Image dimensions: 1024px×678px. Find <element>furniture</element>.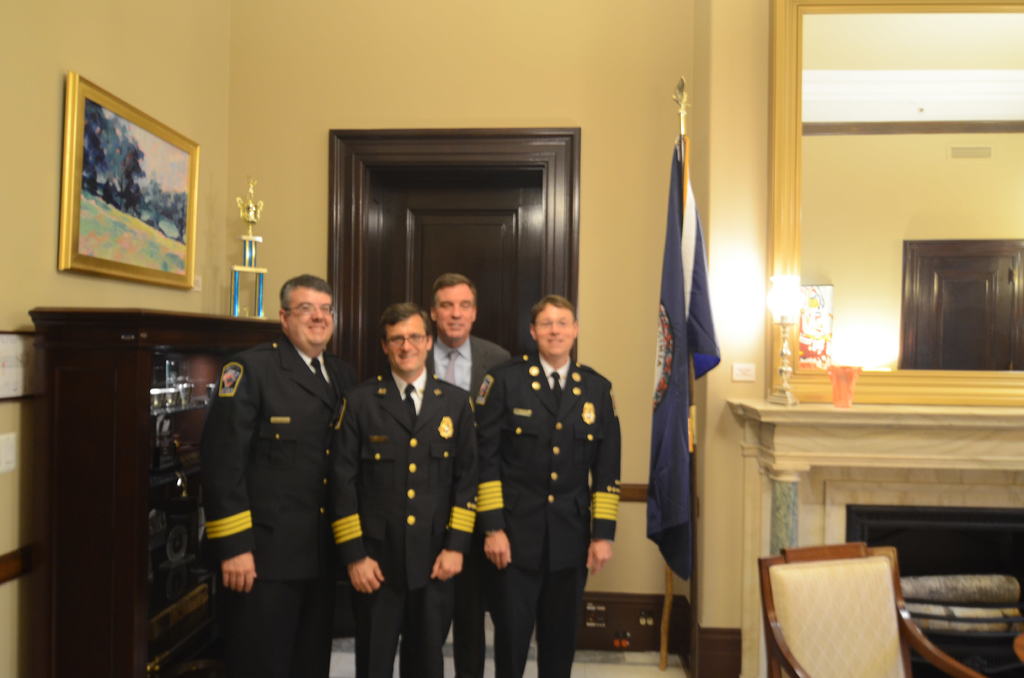
left=760, top=543, right=985, bottom=677.
